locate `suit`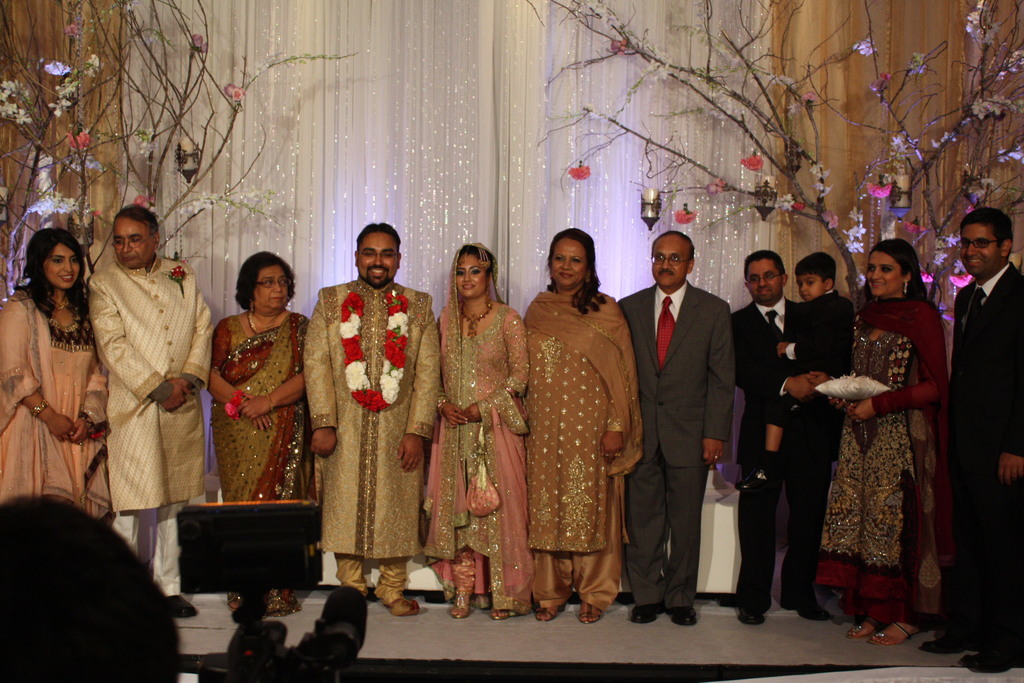
(719,300,842,607)
